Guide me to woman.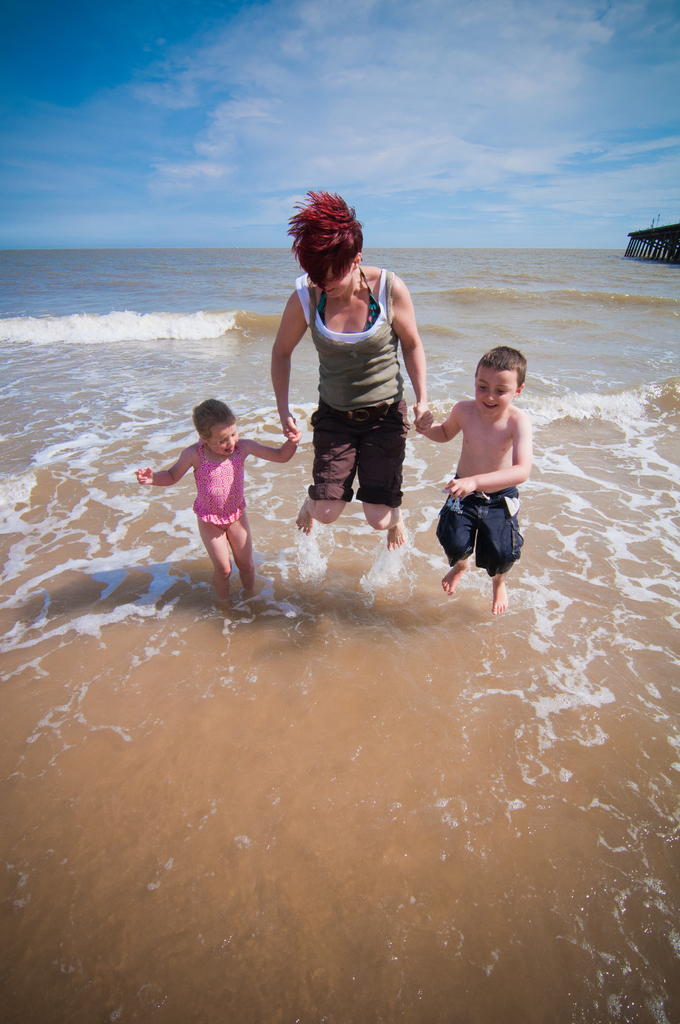
Guidance: crop(261, 180, 452, 564).
